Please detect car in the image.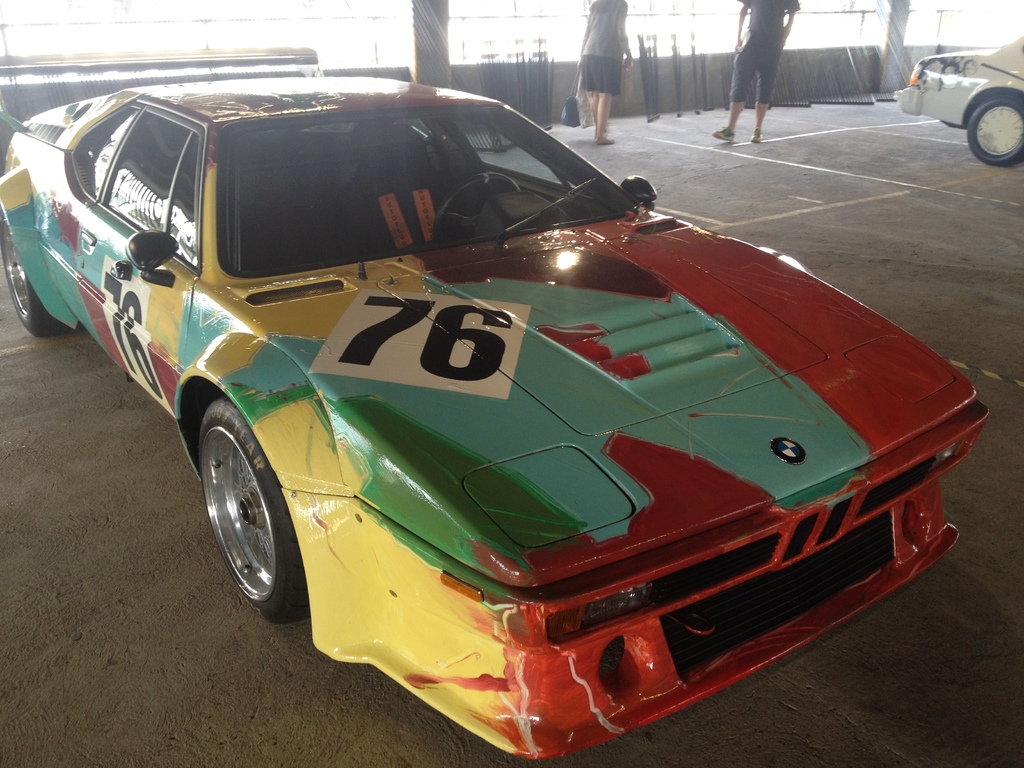
pyautogui.locateOnScreen(1, 74, 990, 761).
